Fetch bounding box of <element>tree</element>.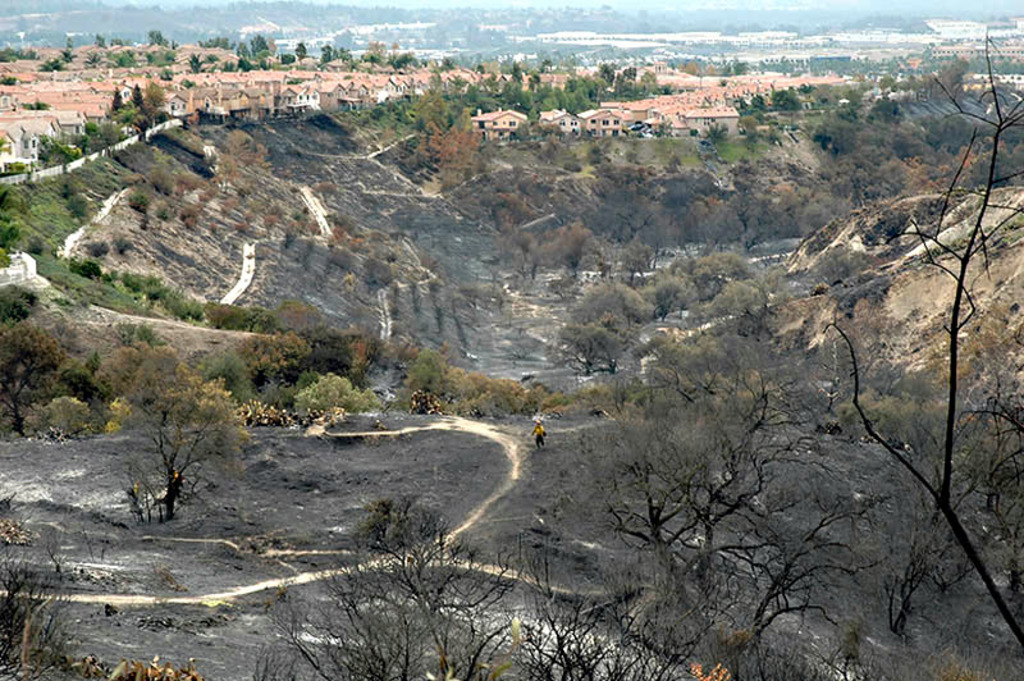
Bbox: Rect(361, 41, 408, 67).
